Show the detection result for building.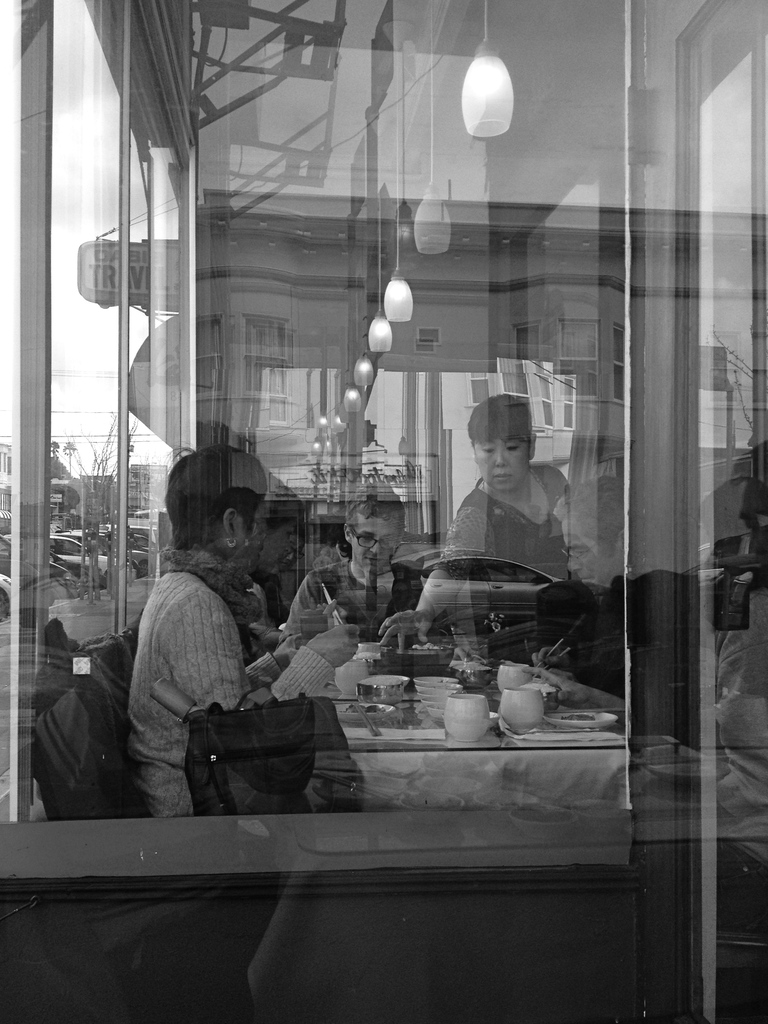
(left=83, top=25, right=716, bottom=918).
